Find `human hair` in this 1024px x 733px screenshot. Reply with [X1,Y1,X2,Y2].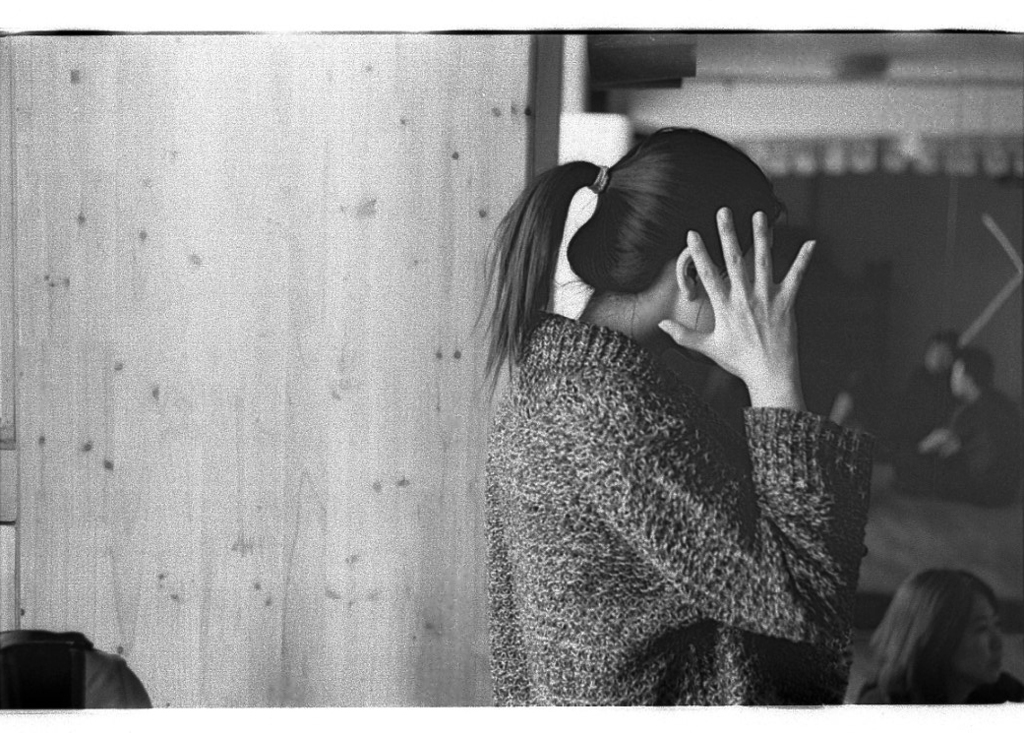
[478,124,816,440].
